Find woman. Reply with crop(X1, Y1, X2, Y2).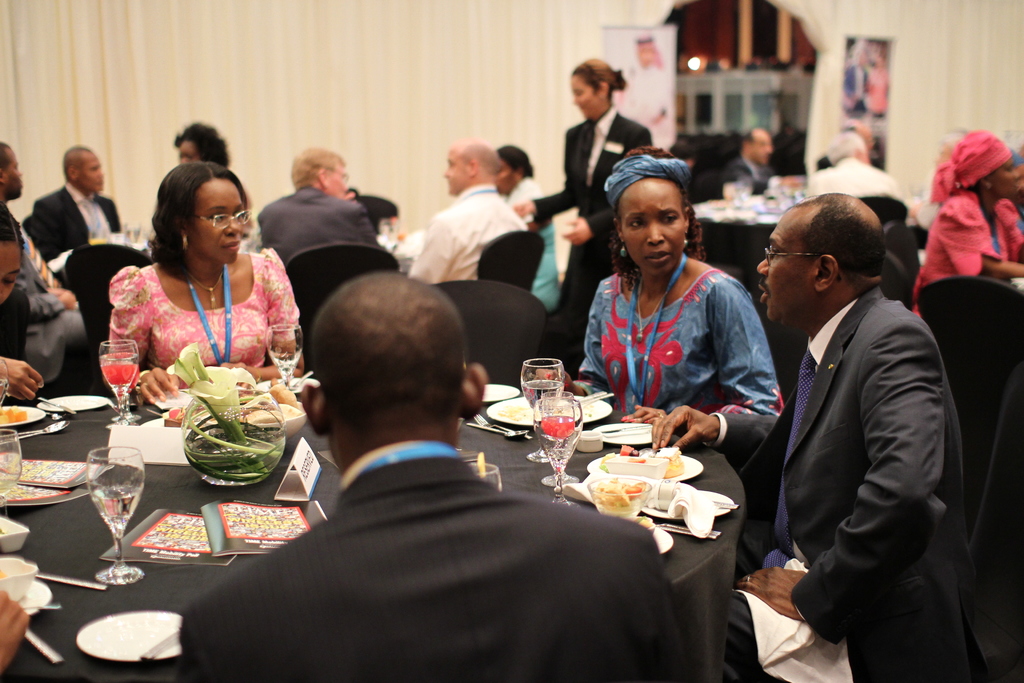
crop(2, 199, 35, 419).
